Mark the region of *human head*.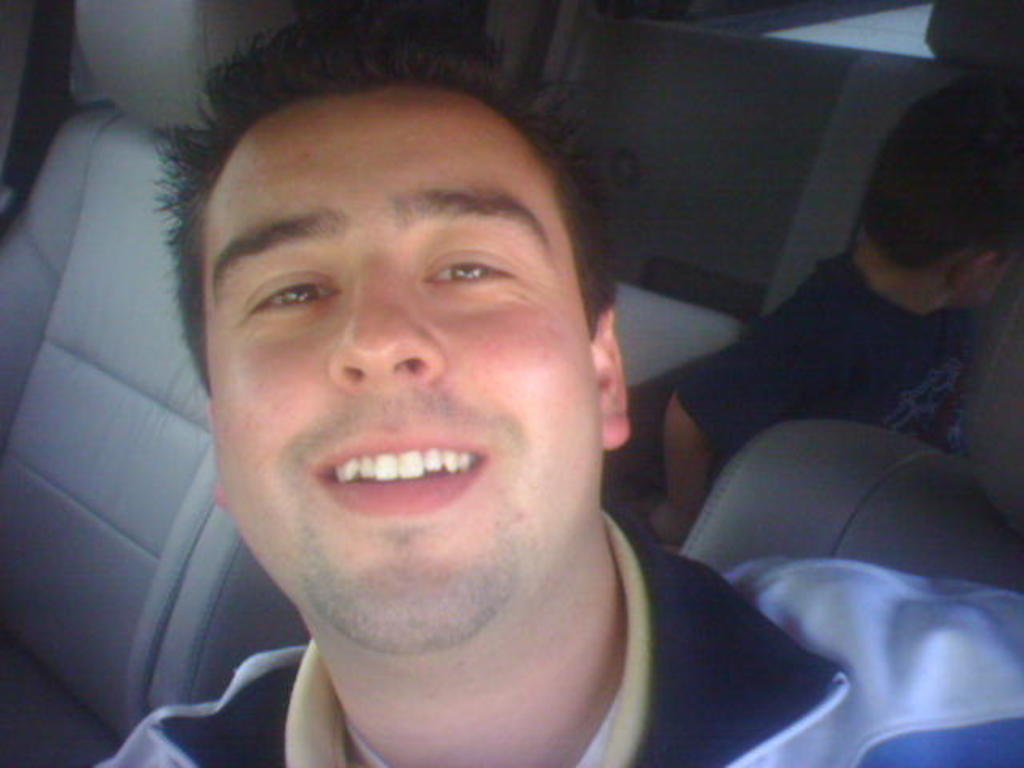
Region: locate(862, 94, 1022, 310).
